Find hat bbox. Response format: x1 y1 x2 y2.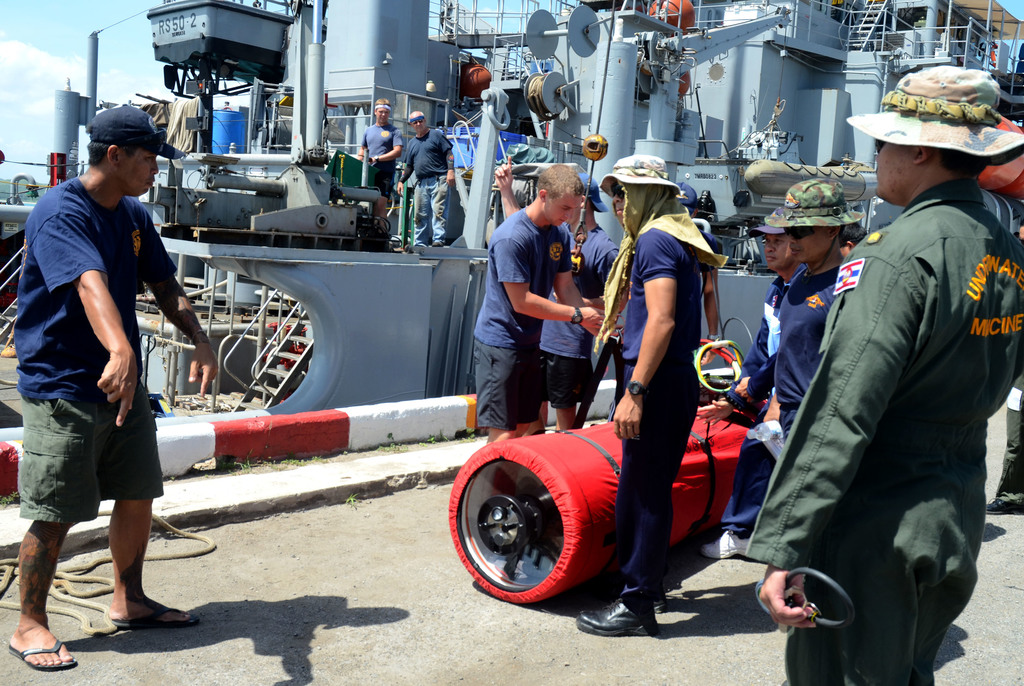
749 206 786 237.
